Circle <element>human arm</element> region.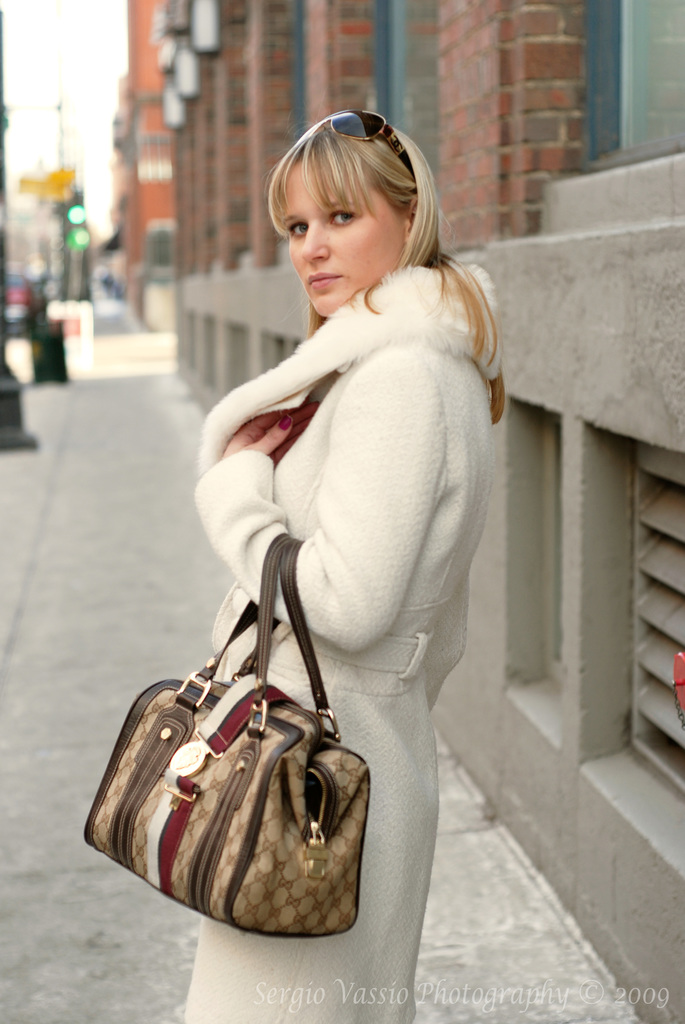
Region: BBox(191, 338, 446, 662).
